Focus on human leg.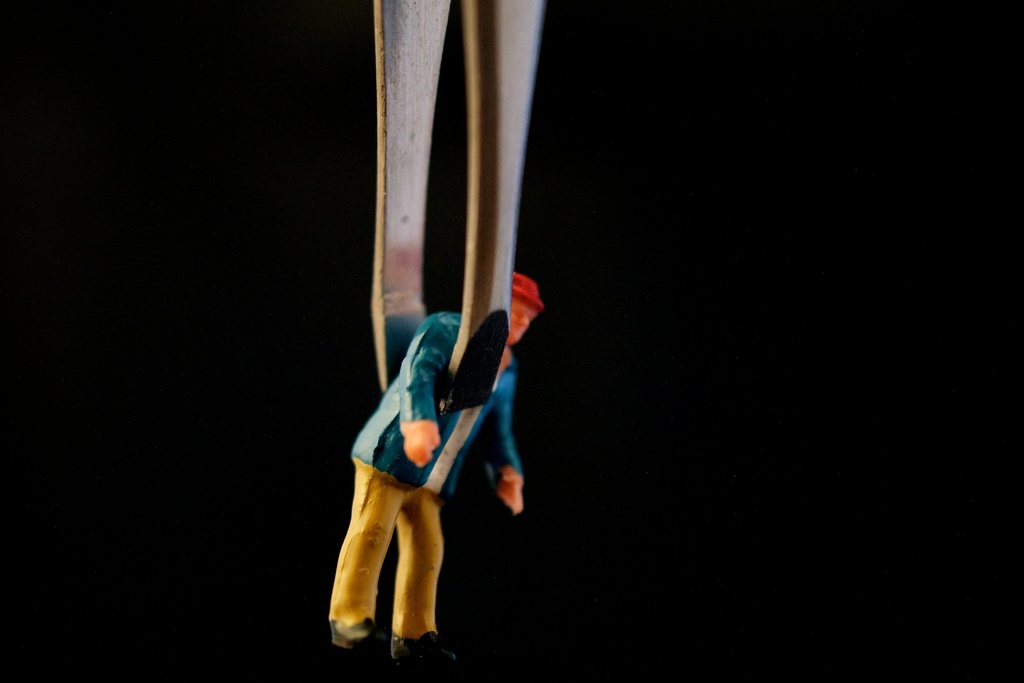
Focused at crop(323, 457, 402, 649).
